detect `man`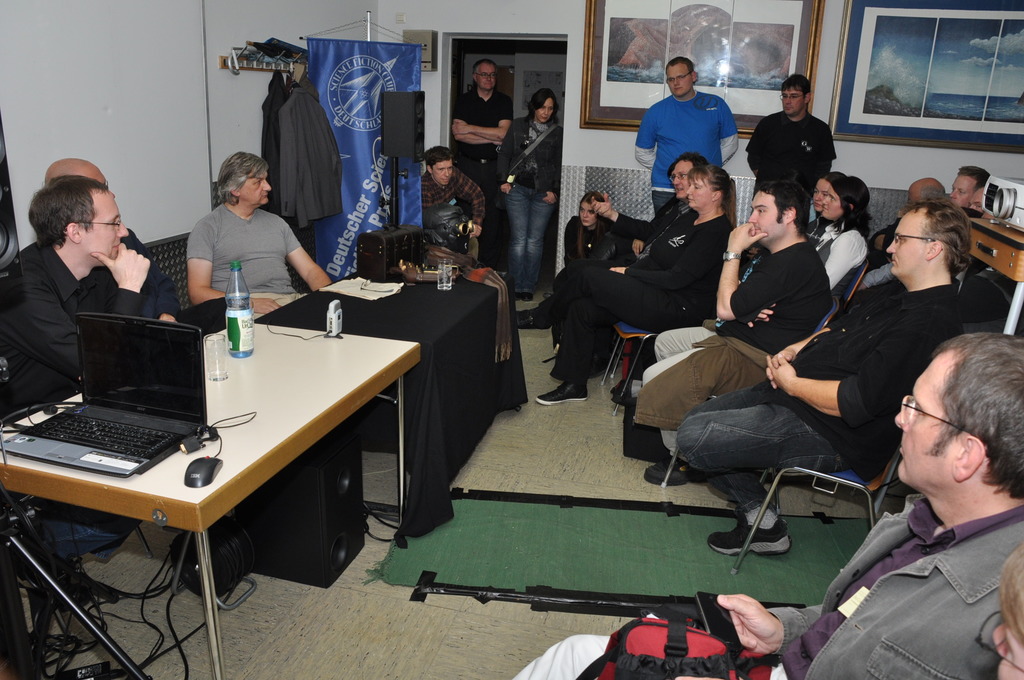
(0, 176, 149, 644)
